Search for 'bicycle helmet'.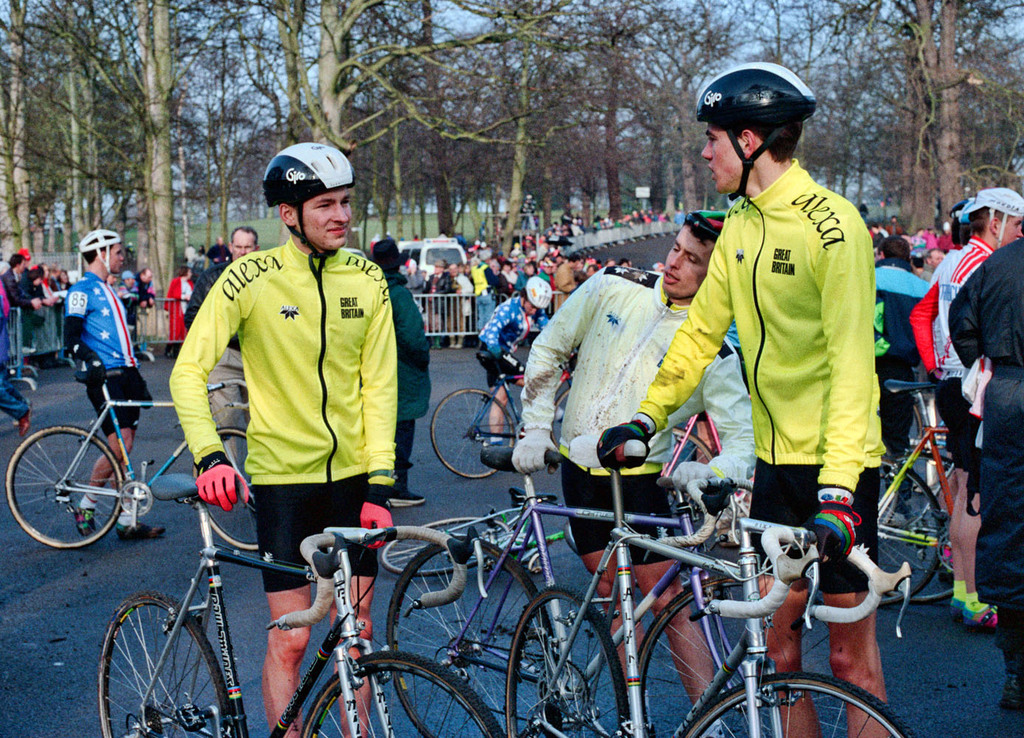
Found at region(80, 225, 117, 270).
